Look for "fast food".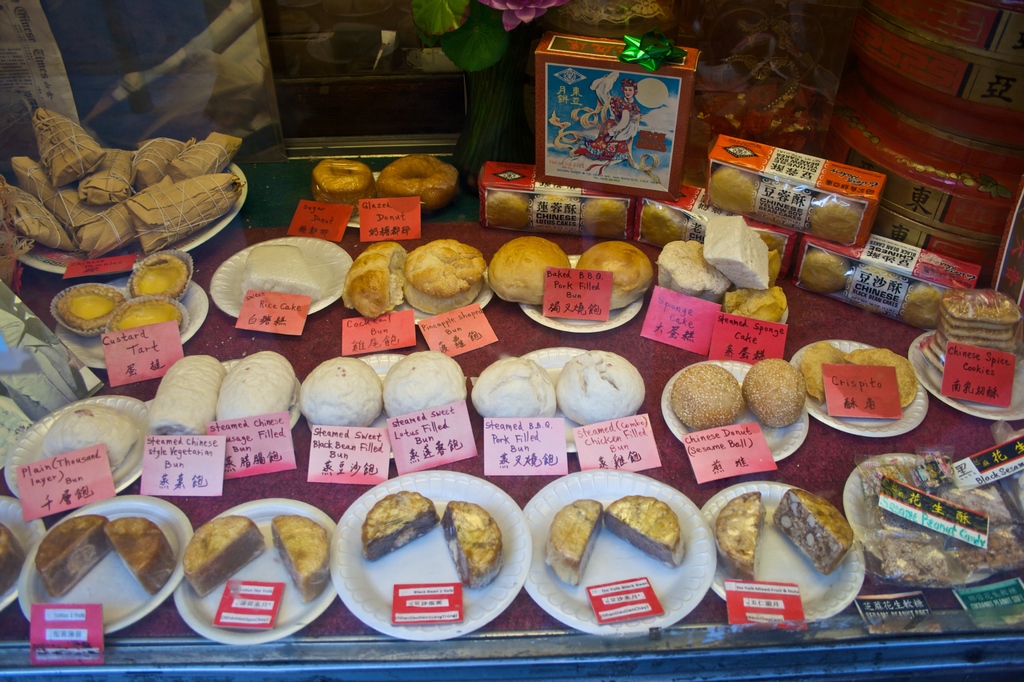
Found: x1=768, y1=484, x2=855, y2=578.
